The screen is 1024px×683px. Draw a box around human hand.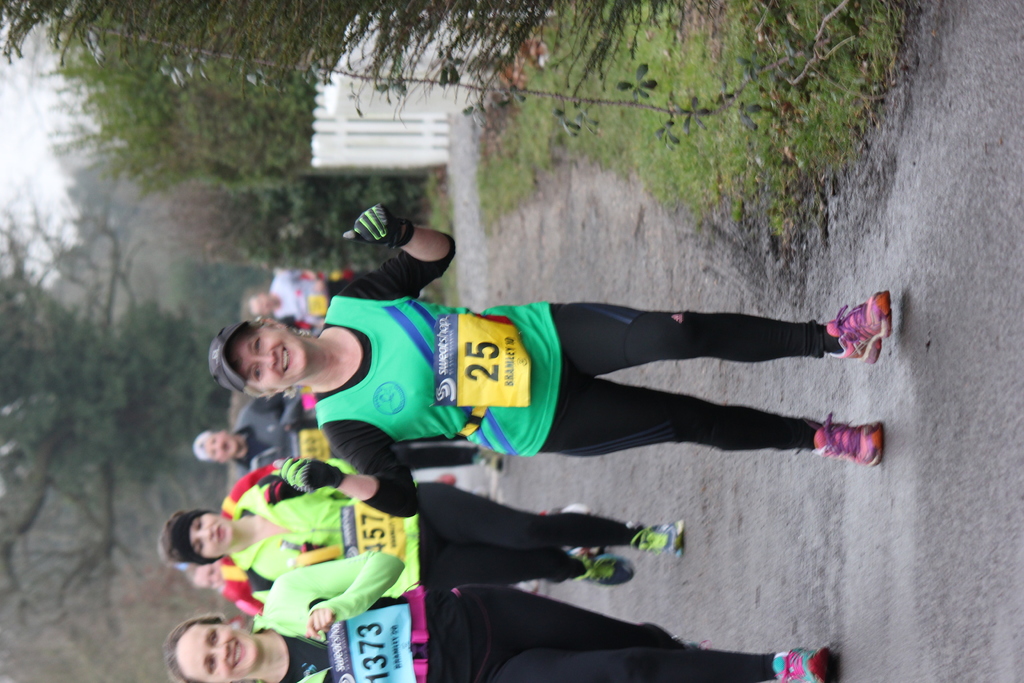
(x1=281, y1=422, x2=294, y2=436).
